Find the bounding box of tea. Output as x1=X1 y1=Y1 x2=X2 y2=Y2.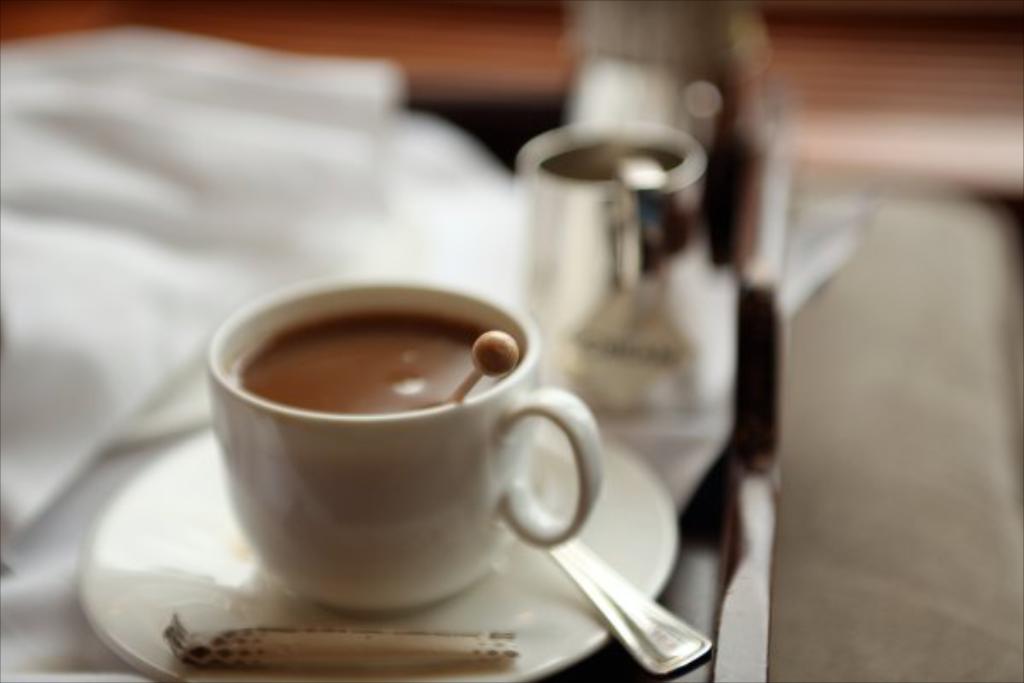
x1=232 y1=314 x2=524 y2=417.
